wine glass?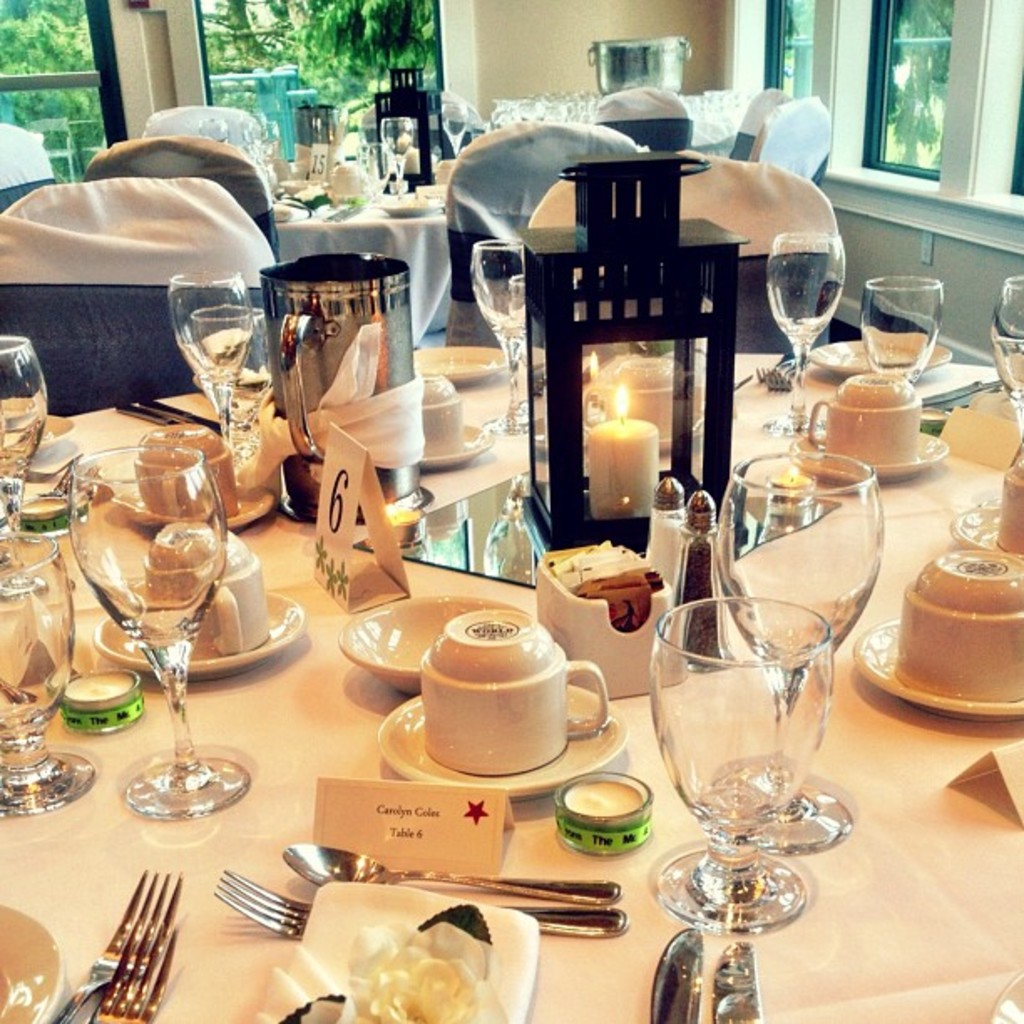
rect(474, 244, 535, 442)
